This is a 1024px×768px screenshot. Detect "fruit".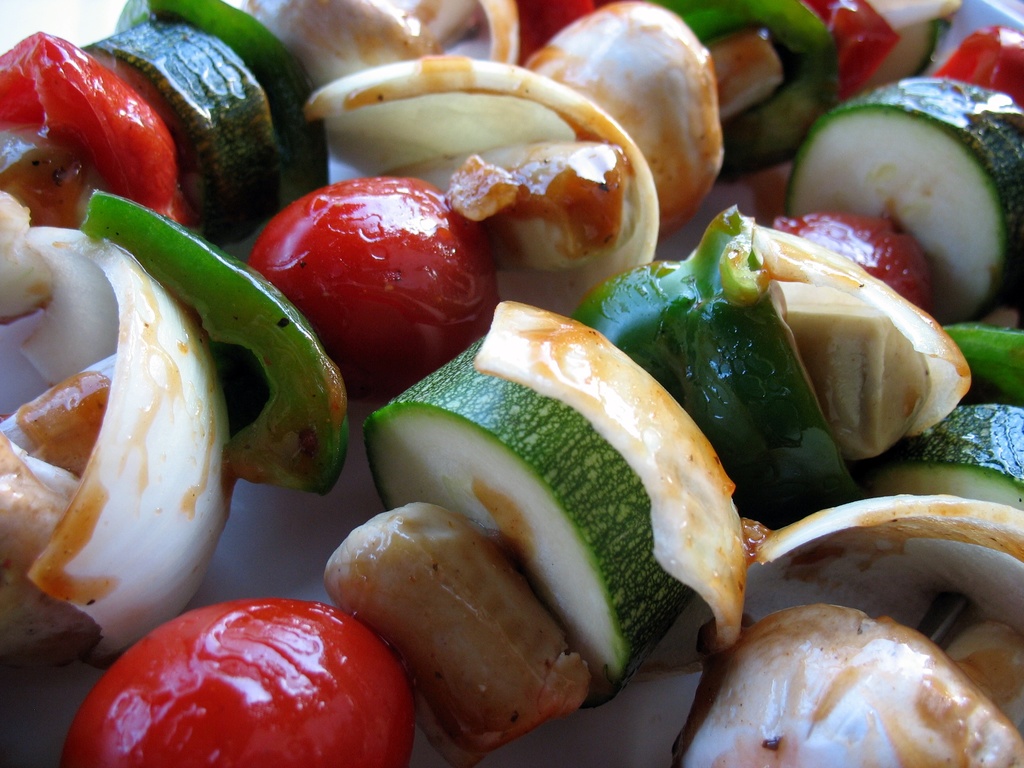
253,166,492,376.
